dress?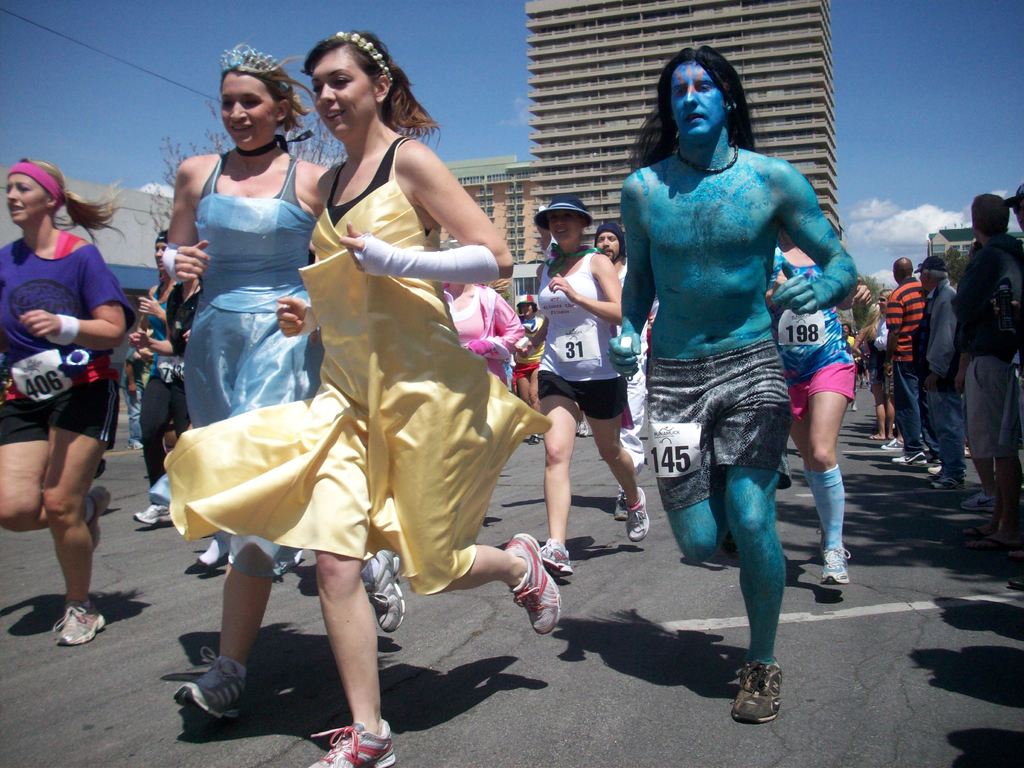
region(444, 281, 523, 387)
